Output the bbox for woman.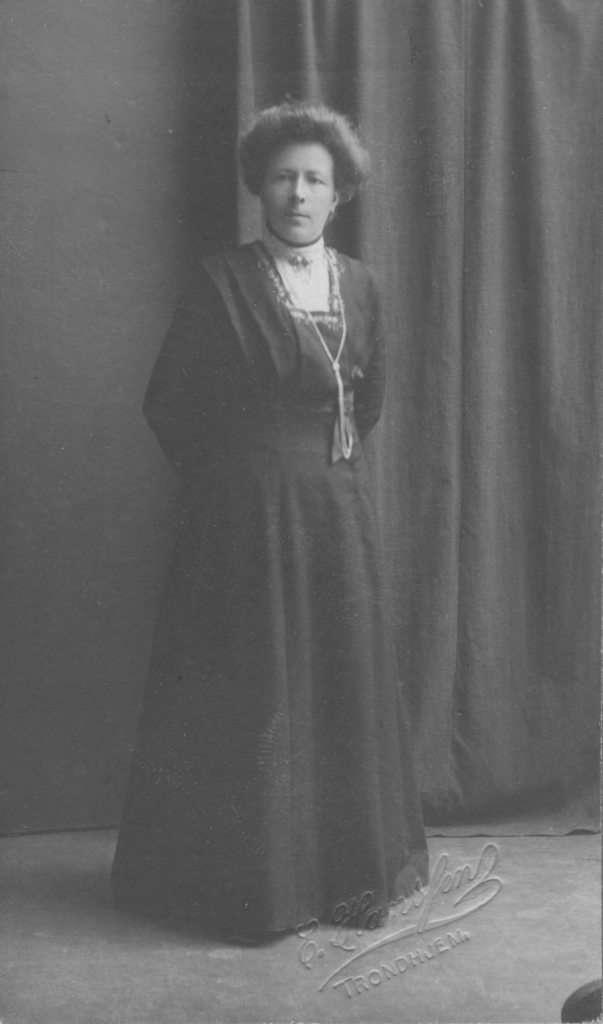
left=111, top=122, right=472, bottom=905.
